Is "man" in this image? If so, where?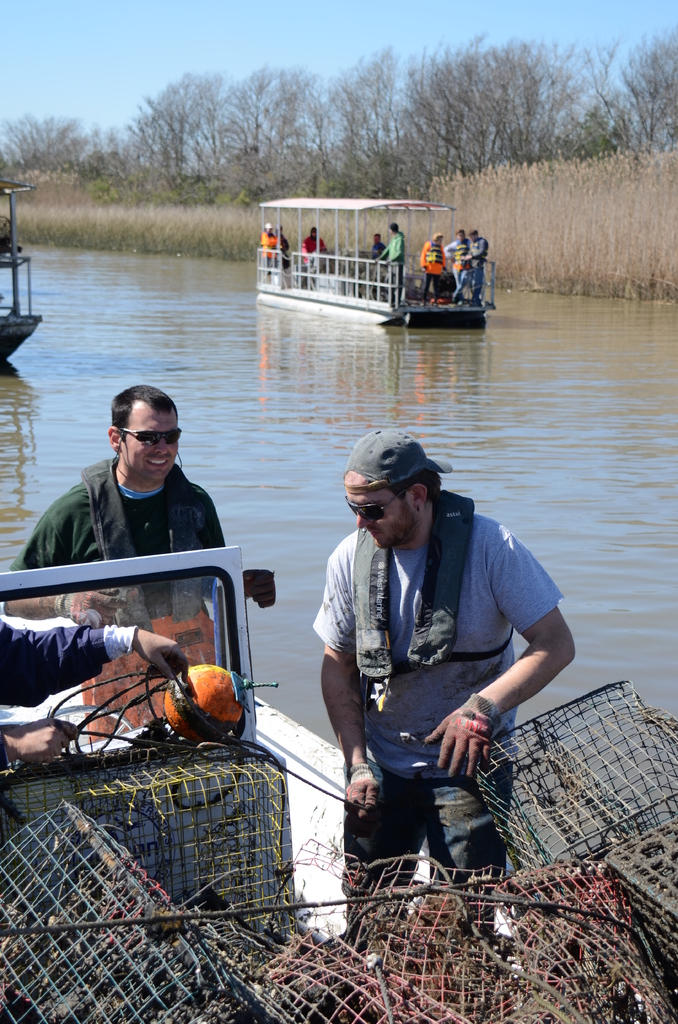
Yes, at bbox=[375, 220, 405, 309].
